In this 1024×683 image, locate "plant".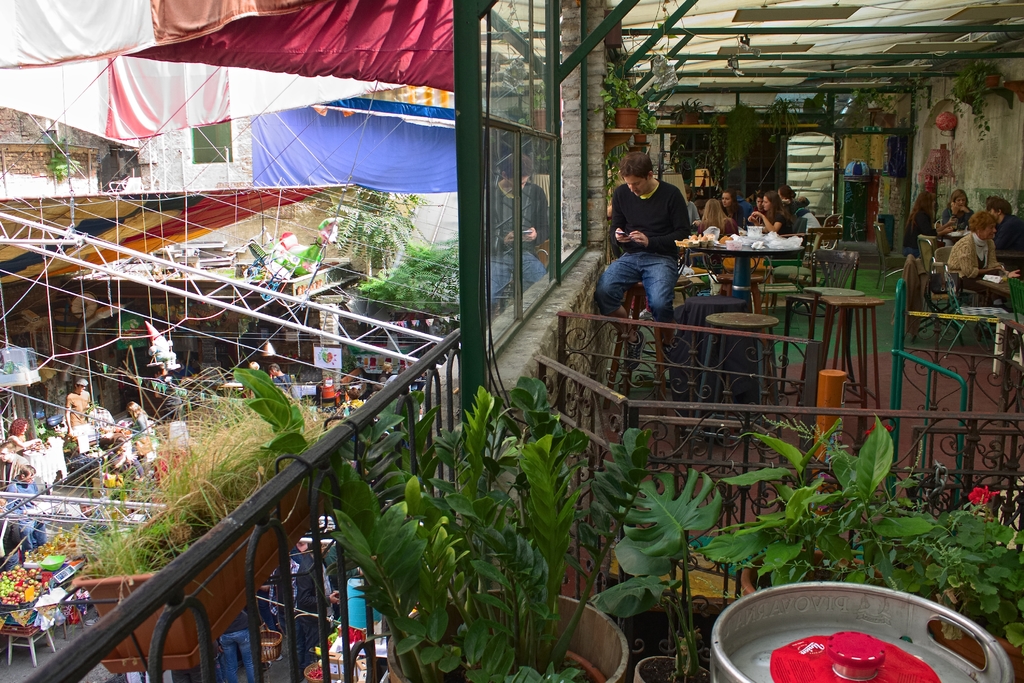
Bounding box: l=605, t=140, r=625, b=199.
